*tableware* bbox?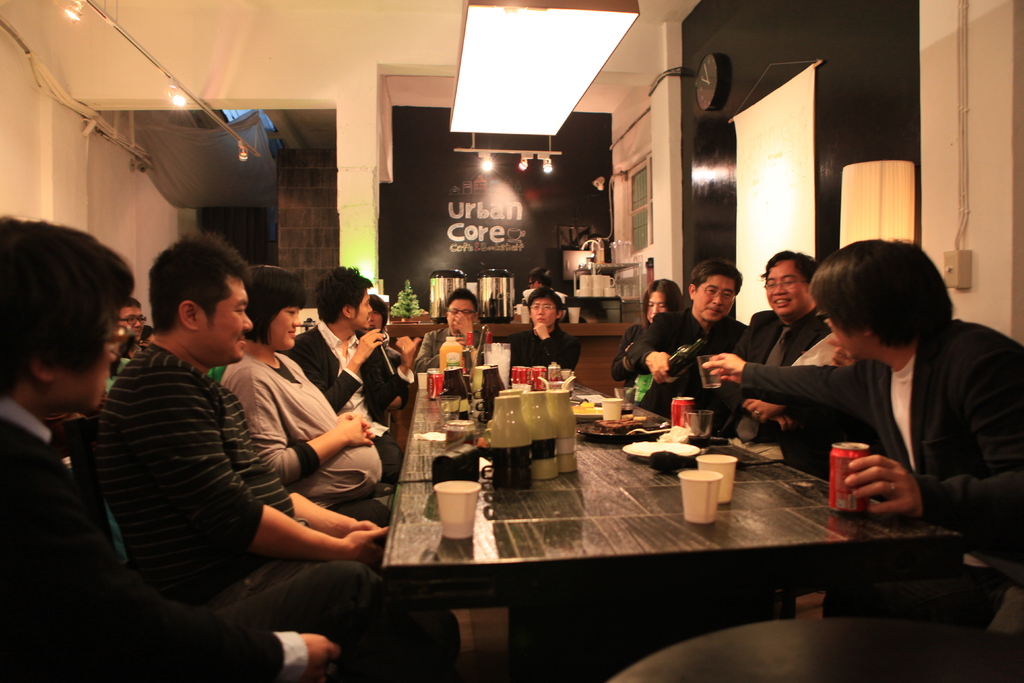
(484, 395, 532, 446)
